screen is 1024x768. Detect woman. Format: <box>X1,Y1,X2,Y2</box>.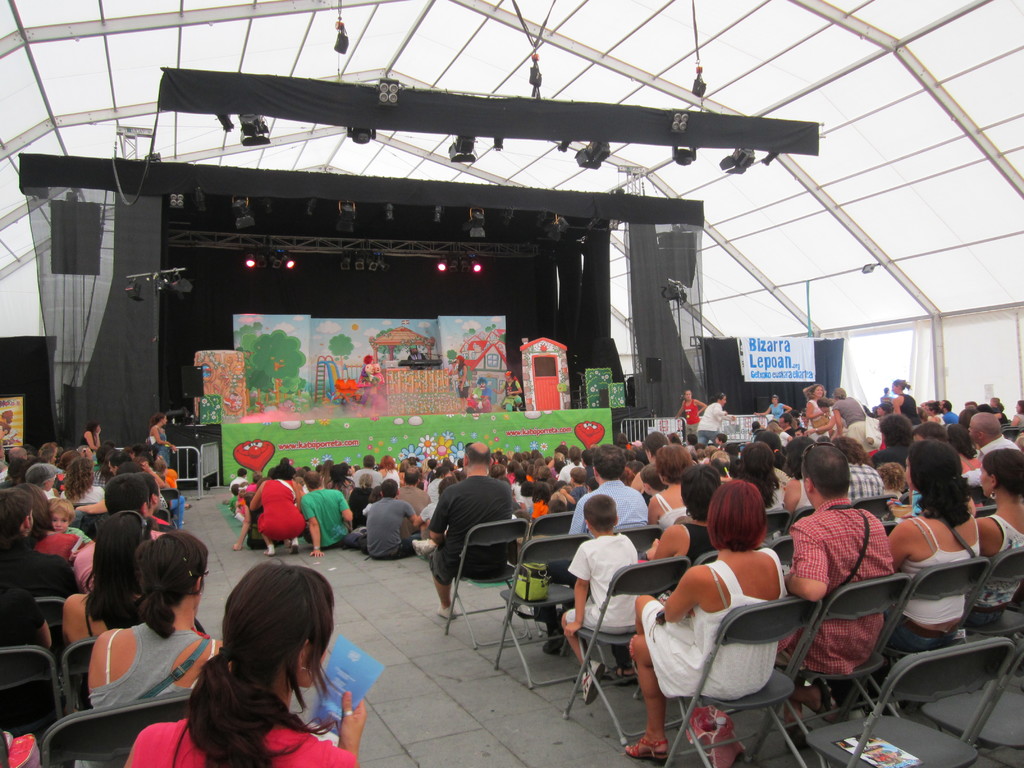
<box>68,526,223,767</box>.
